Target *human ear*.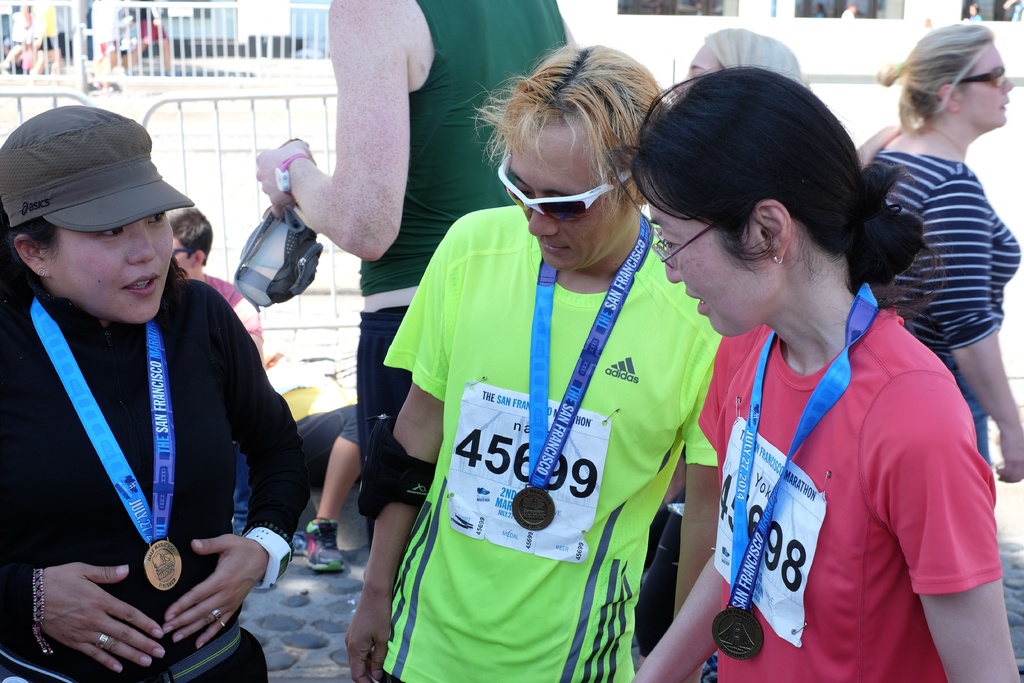
Target region: BBox(939, 78, 960, 114).
